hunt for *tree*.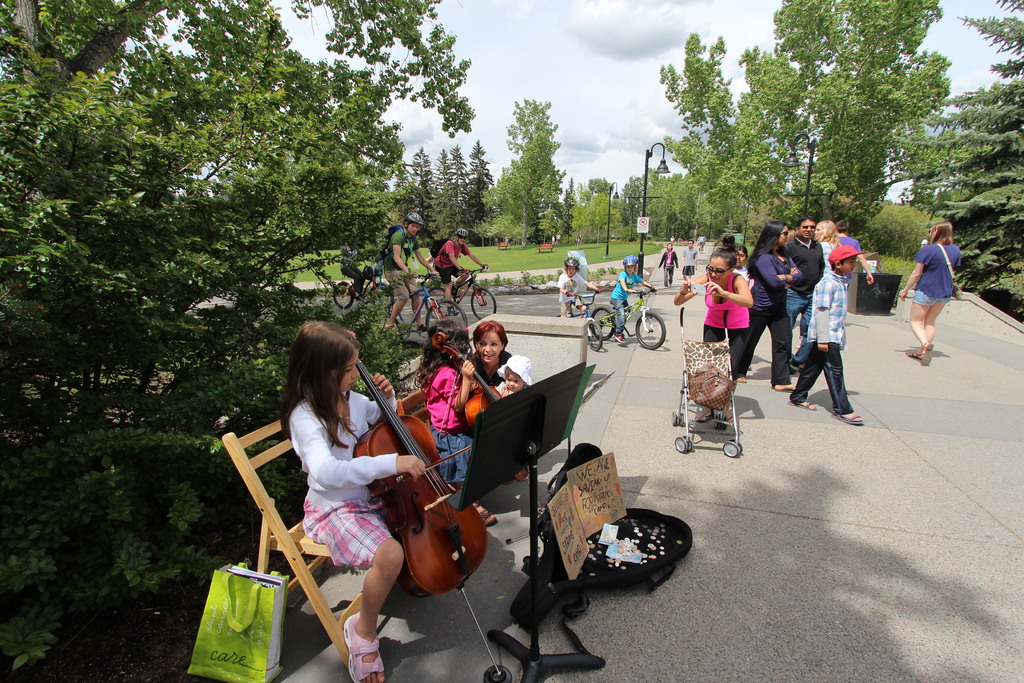
Hunted down at [652,32,742,243].
